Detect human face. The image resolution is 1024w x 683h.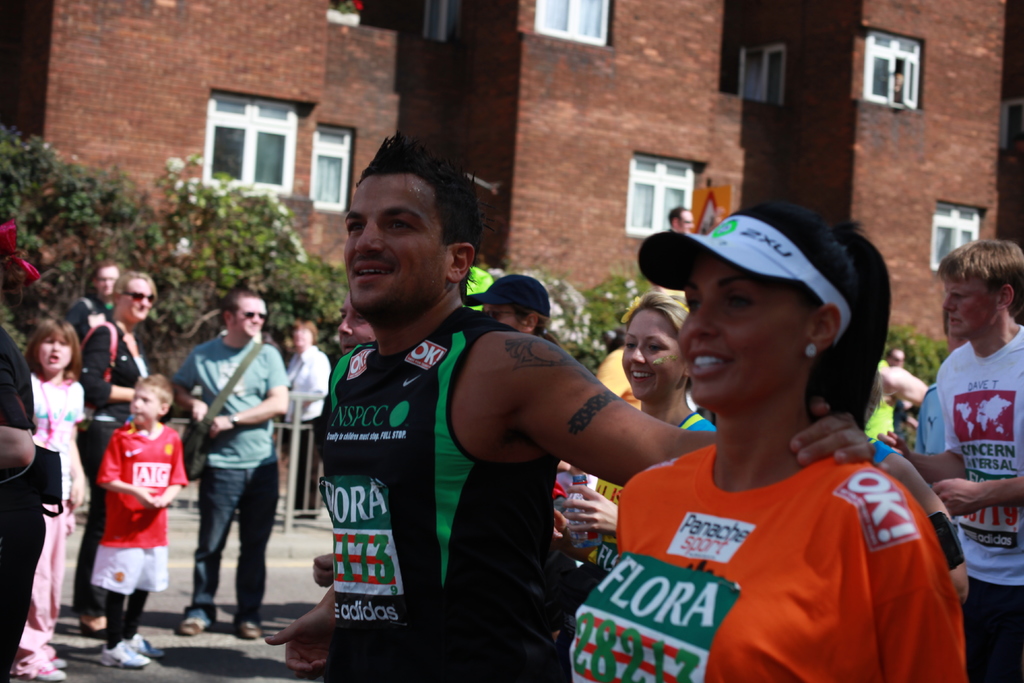
336:302:377:355.
